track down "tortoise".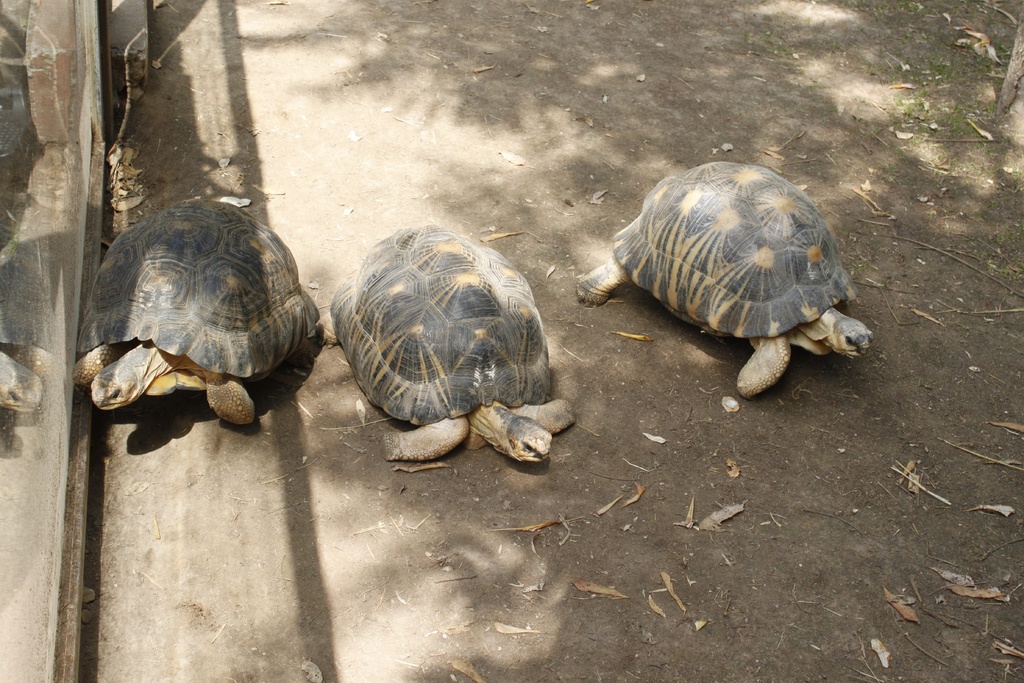
Tracked to [573, 161, 874, 399].
